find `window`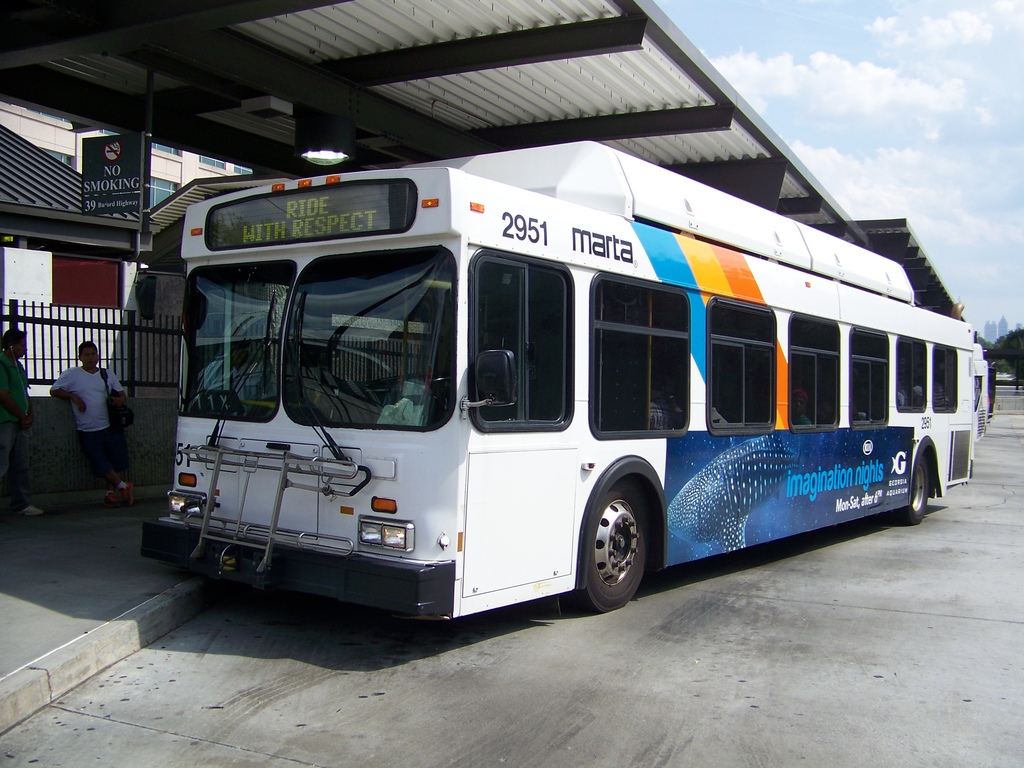
bbox=(932, 343, 961, 412)
